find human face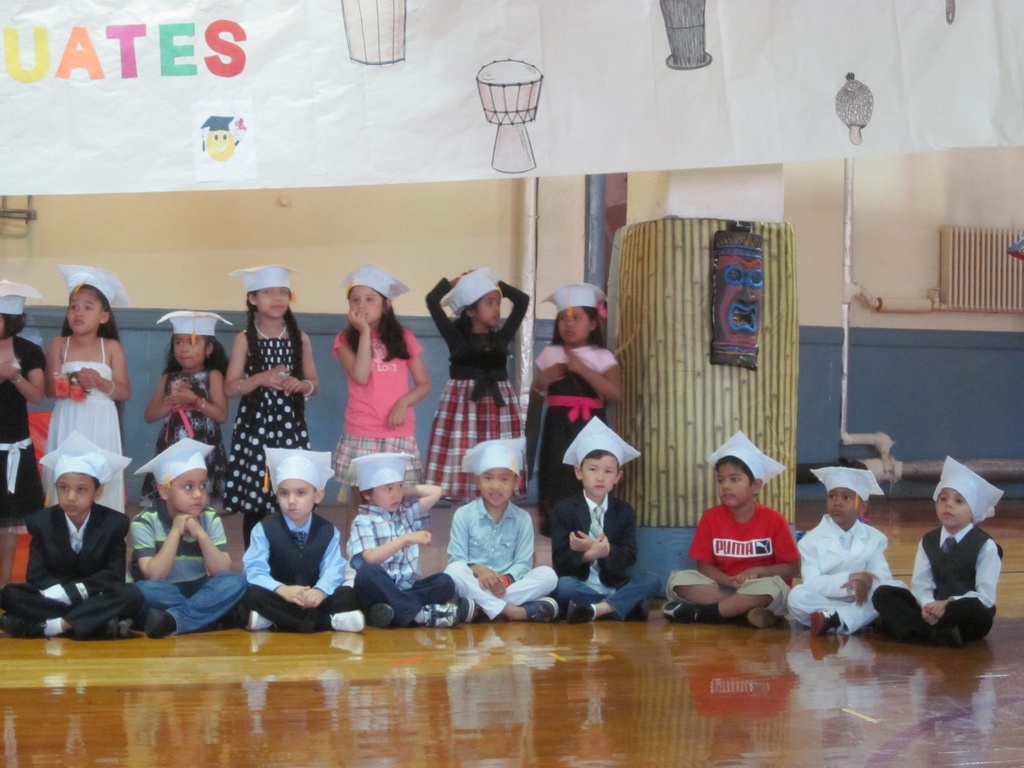
region(72, 294, 99, 335)
